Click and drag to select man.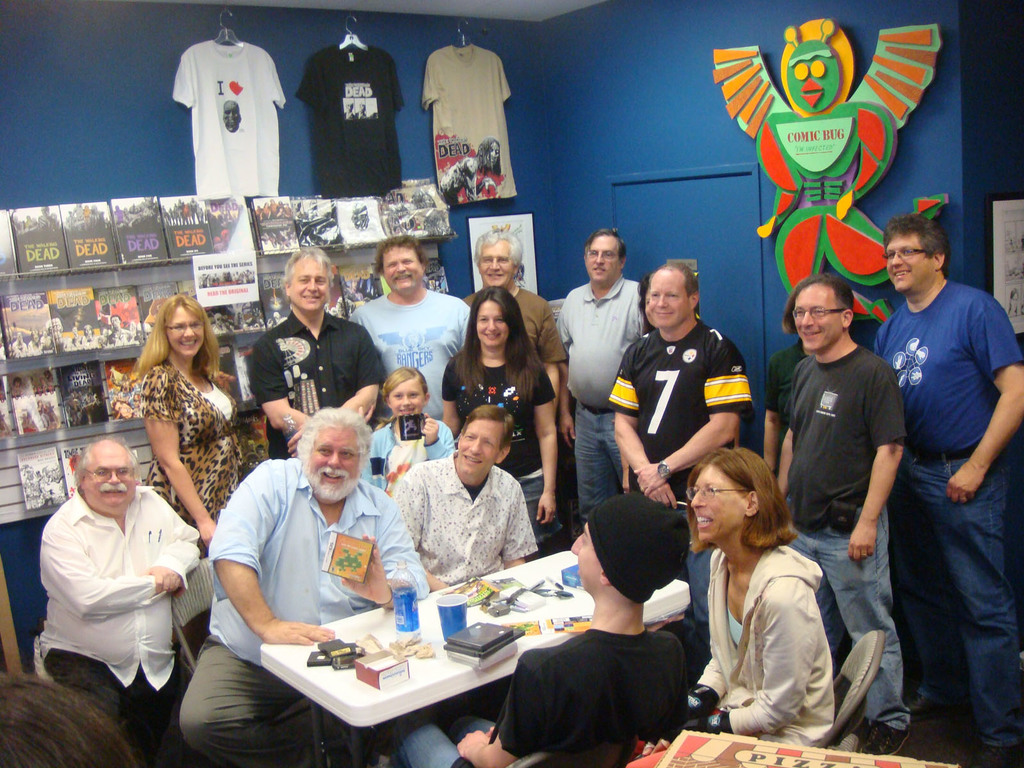
Selection: 765/275/911/759.
